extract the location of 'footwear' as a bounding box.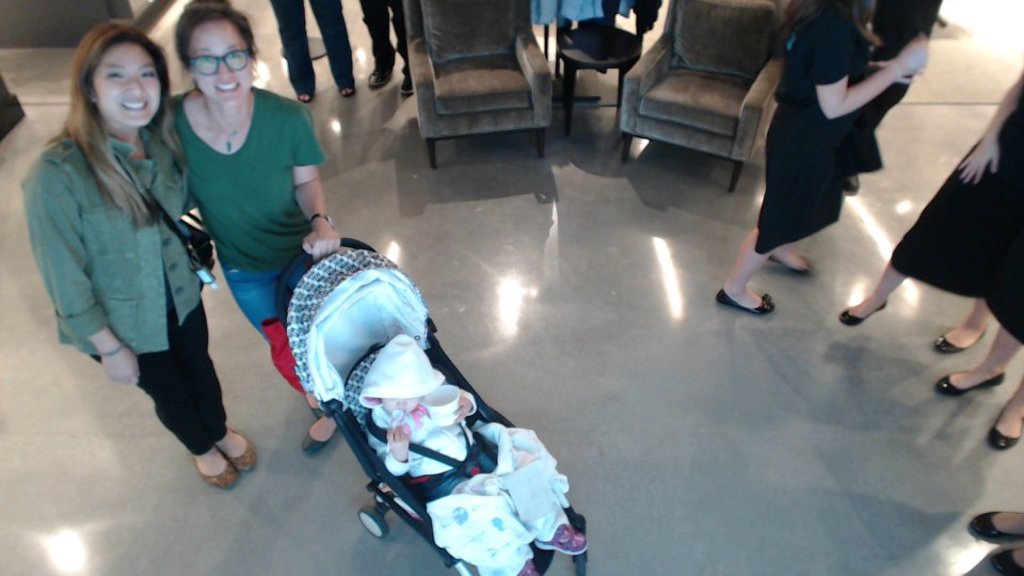
locate(174, 432, 243, 489).
